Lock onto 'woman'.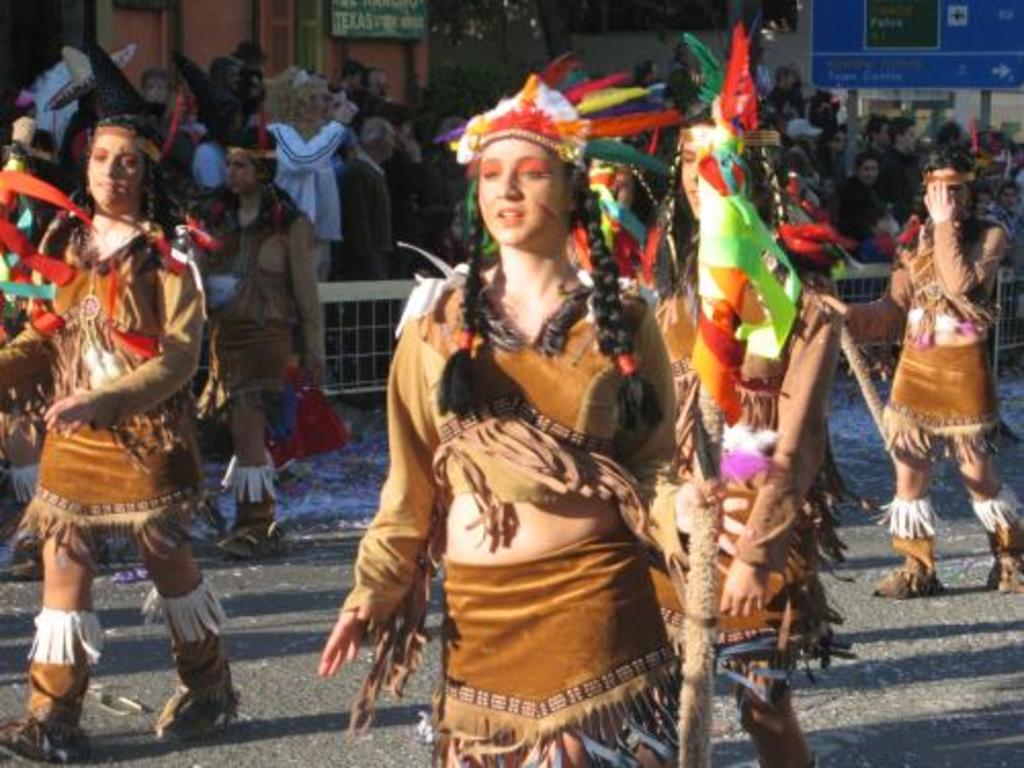
Locked: locate(838, 152, 928, 285).
